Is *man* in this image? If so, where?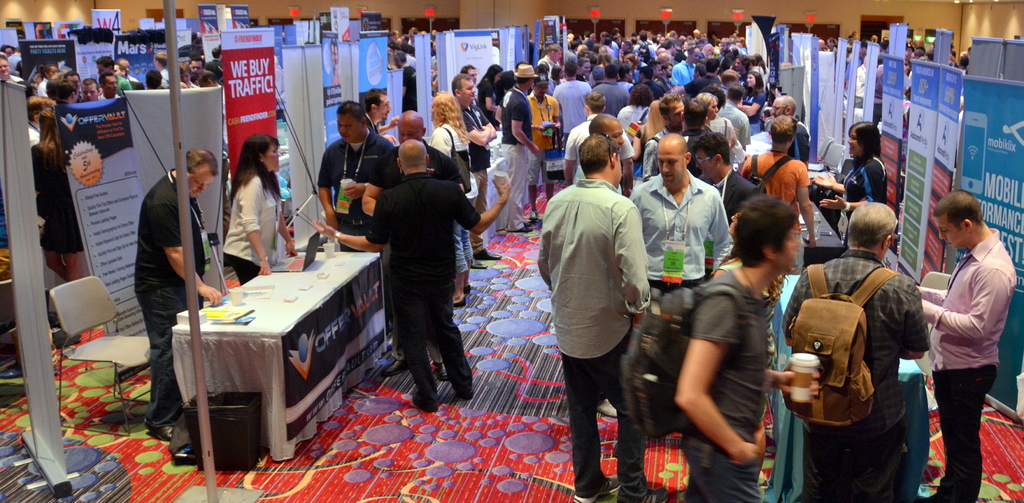
Yes, at left=921, top=188, right=1012, bottom=495.
